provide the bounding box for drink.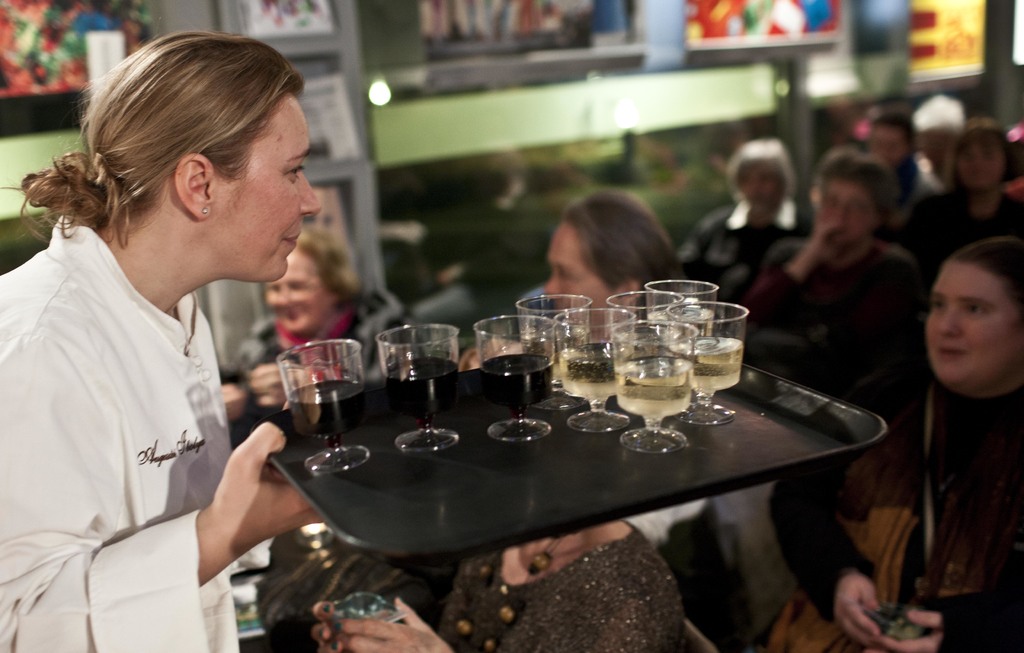
<box>678,337,744,404</box>.
